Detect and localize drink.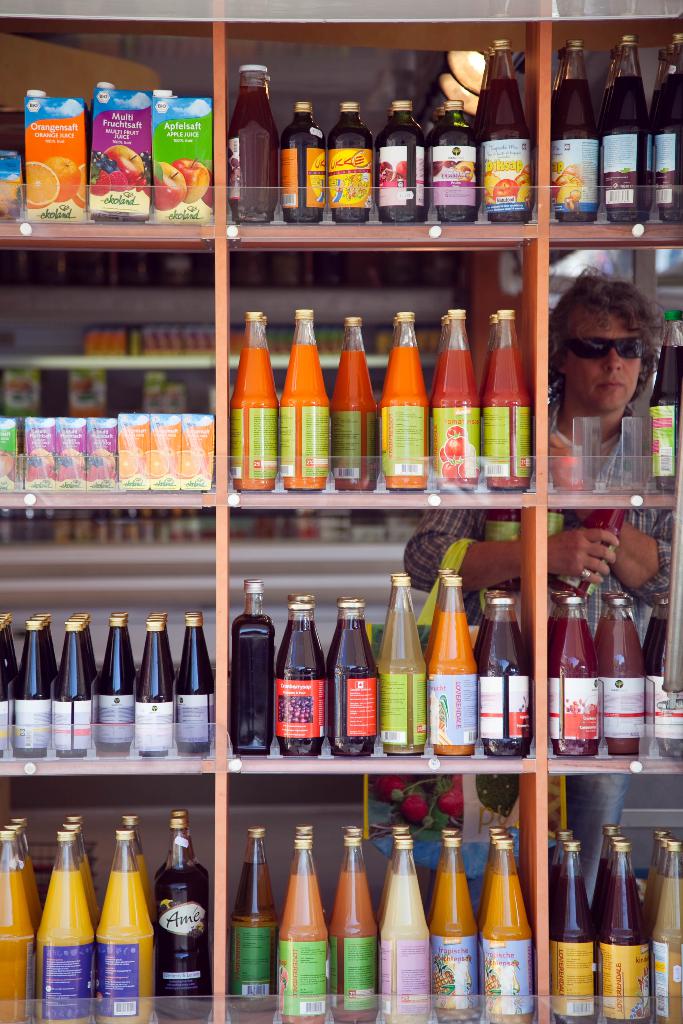
Localized at (x1=276, y1=621, x2=322, y2=769).
